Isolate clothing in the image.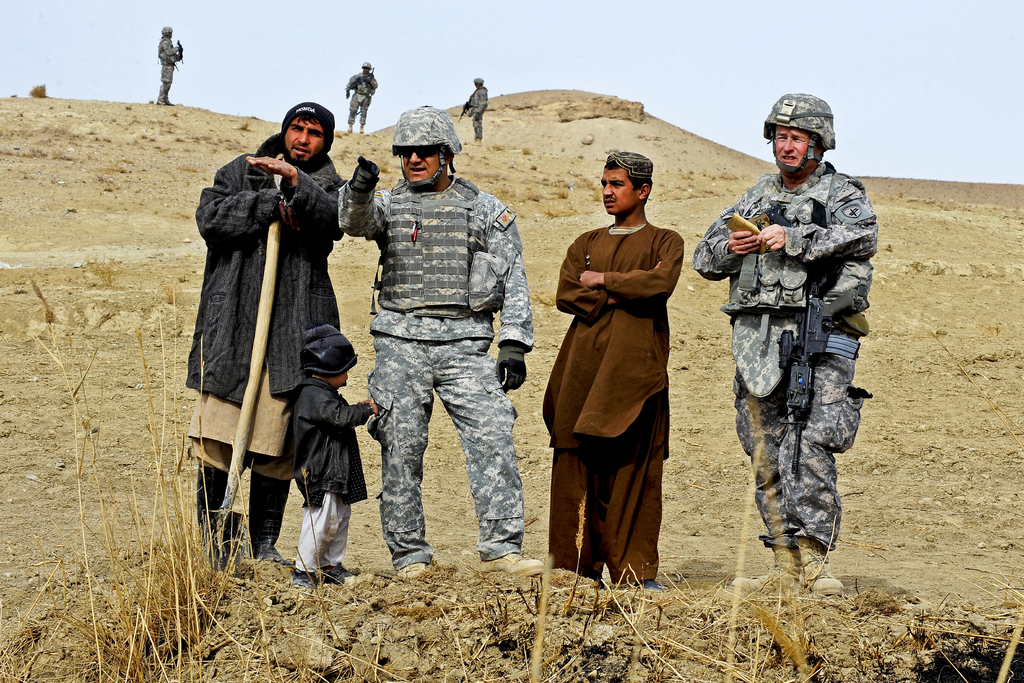
Isolated region: bbox=(538, 225, 684, 584).
